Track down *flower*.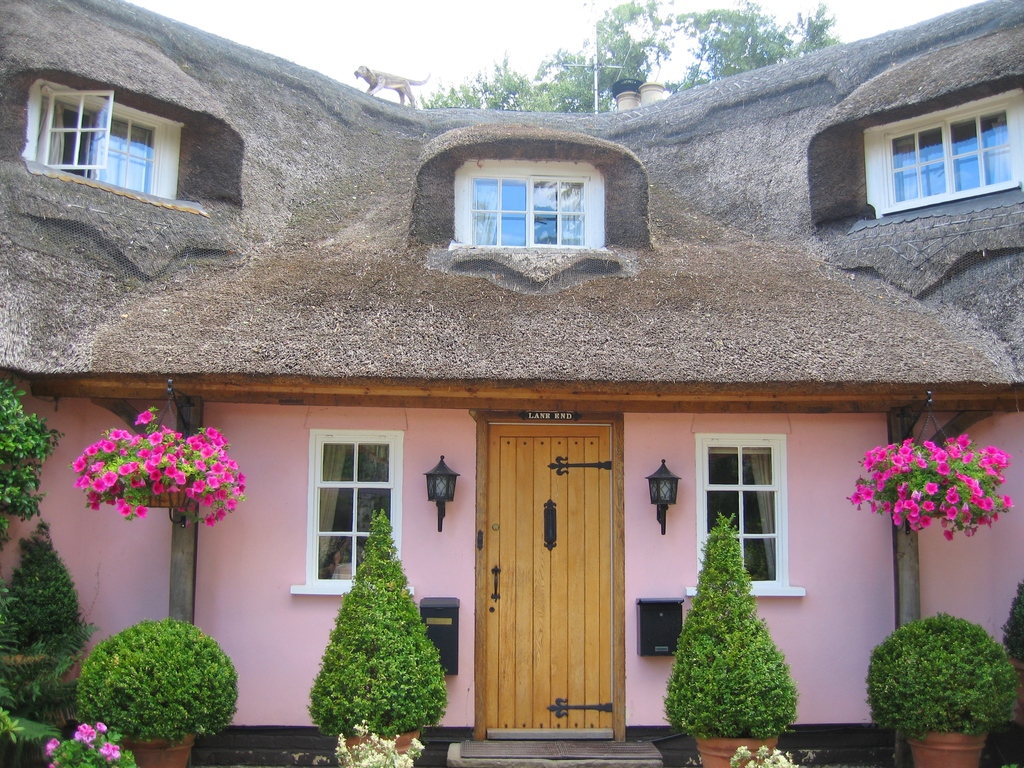
Tracked to 193, 481, 205, 493.
